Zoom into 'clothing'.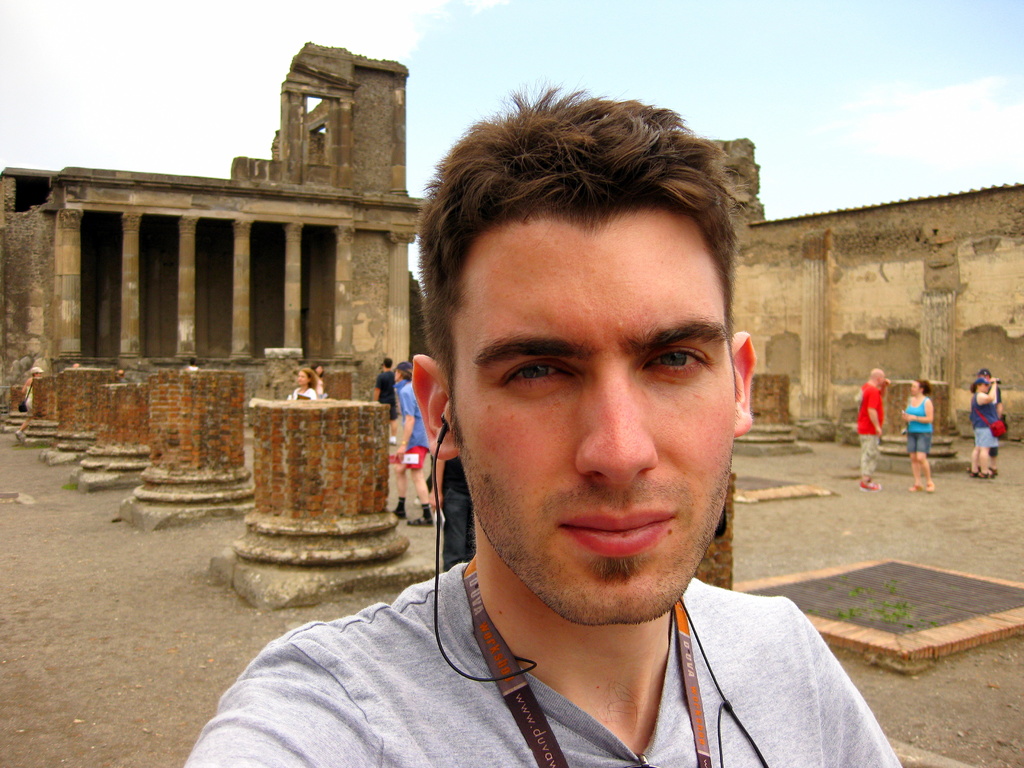
Zoom target: x1=853 y1=383 x2=884 y2=477.
